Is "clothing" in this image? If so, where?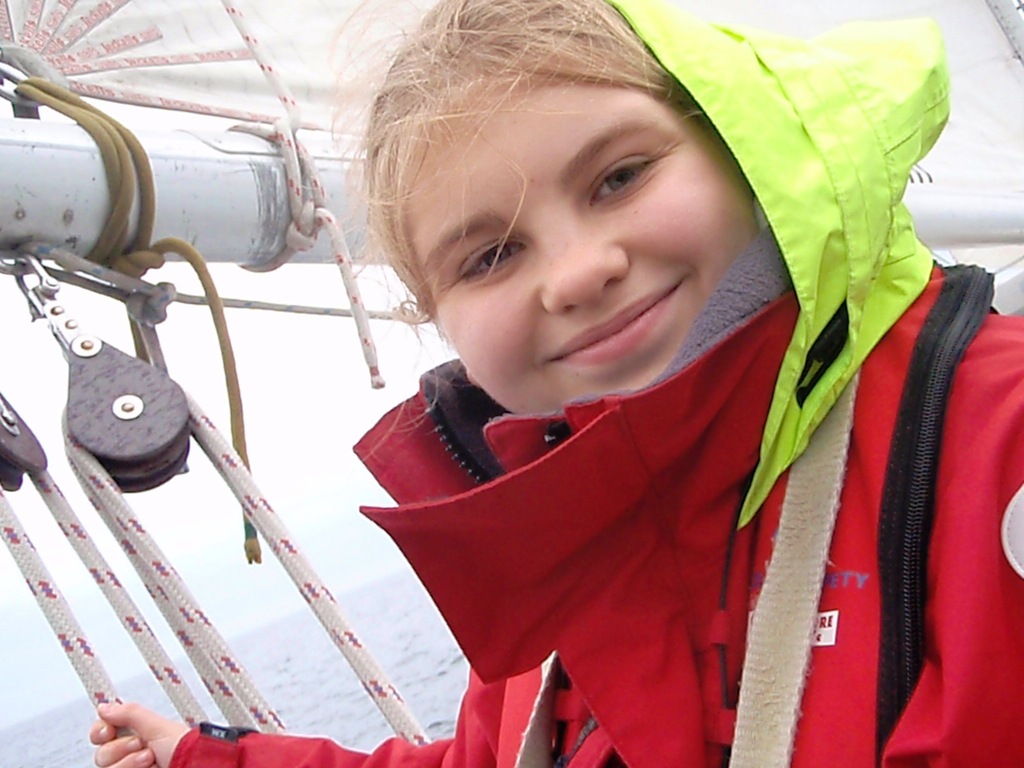
Yes, at 166/226/1023/767.
